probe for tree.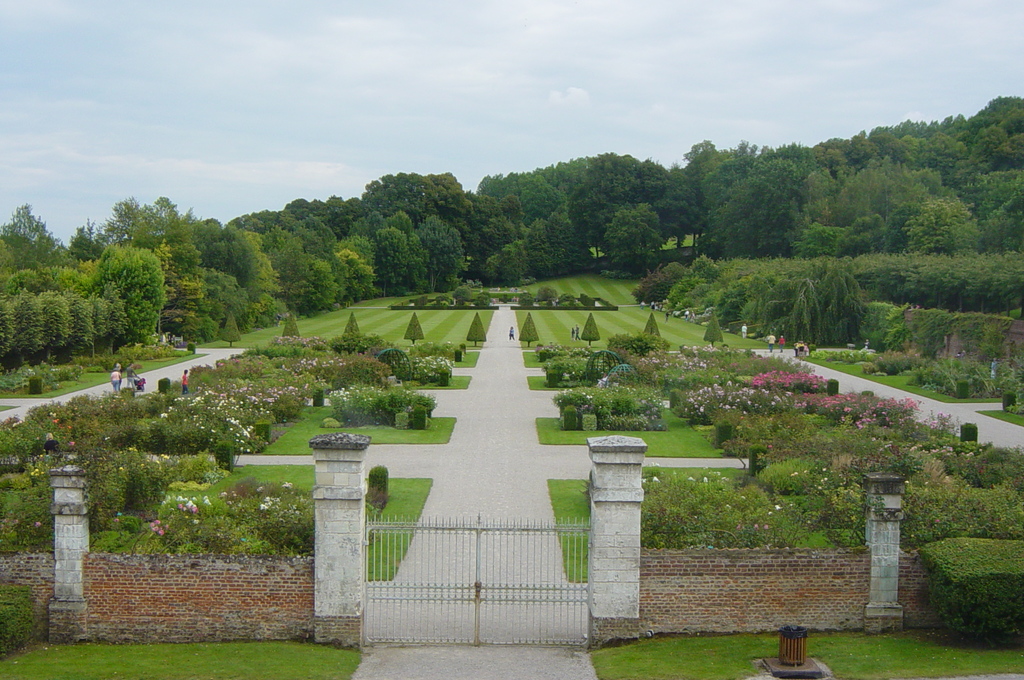
Probe result: select_region(601, 204, 664, 277).
